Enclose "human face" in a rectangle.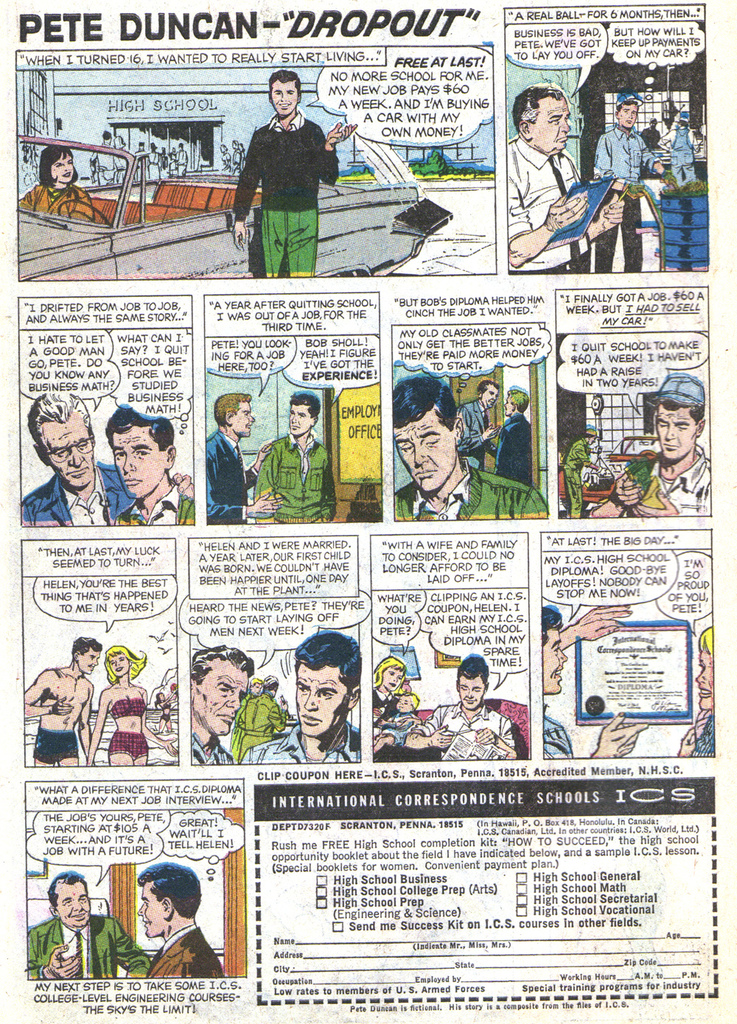
x1=379, y1=664, x2=402, y2=692.
